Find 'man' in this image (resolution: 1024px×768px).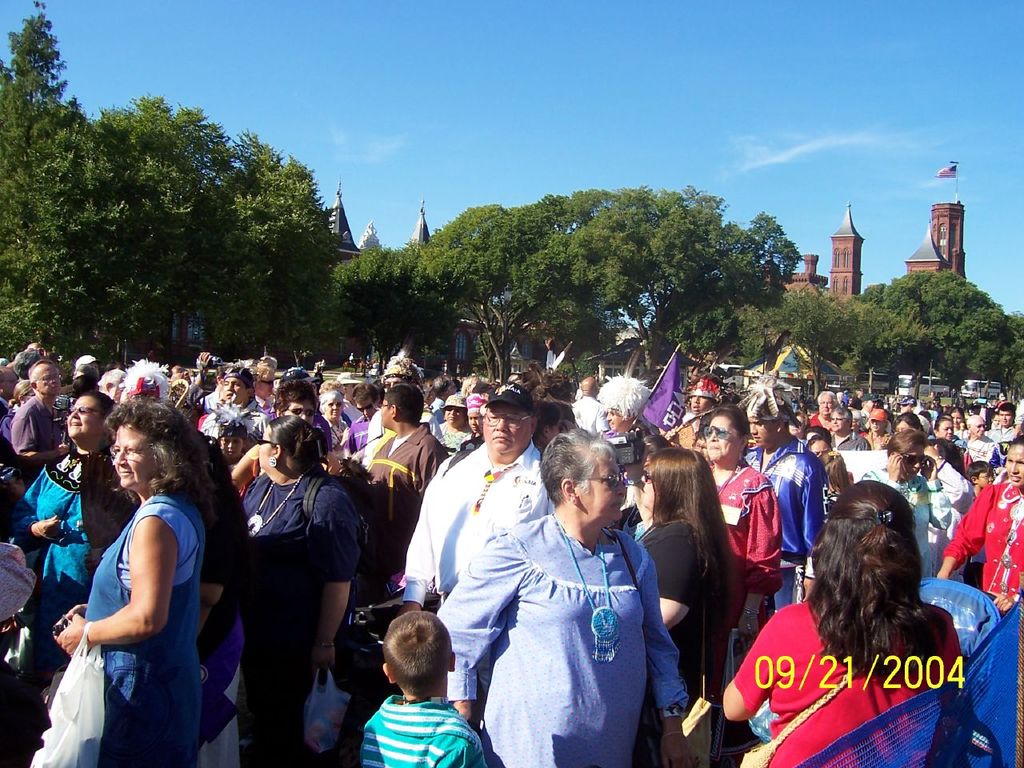
890/394/913/418.
